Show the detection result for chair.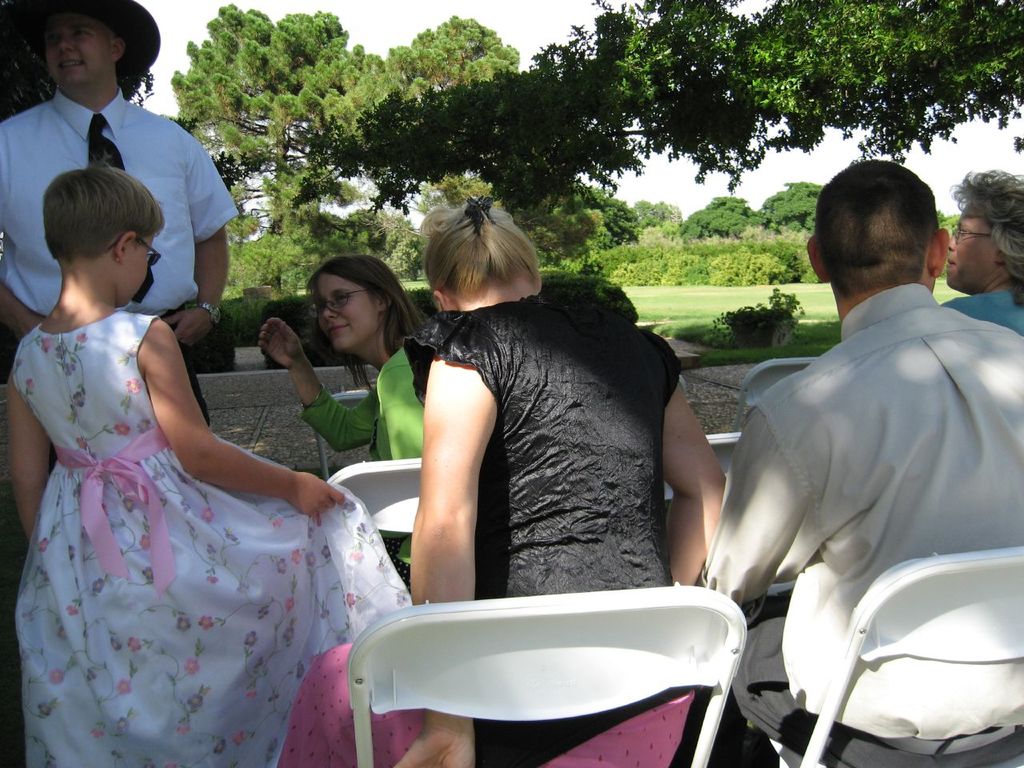
detection(314, 389, 373, 479).
